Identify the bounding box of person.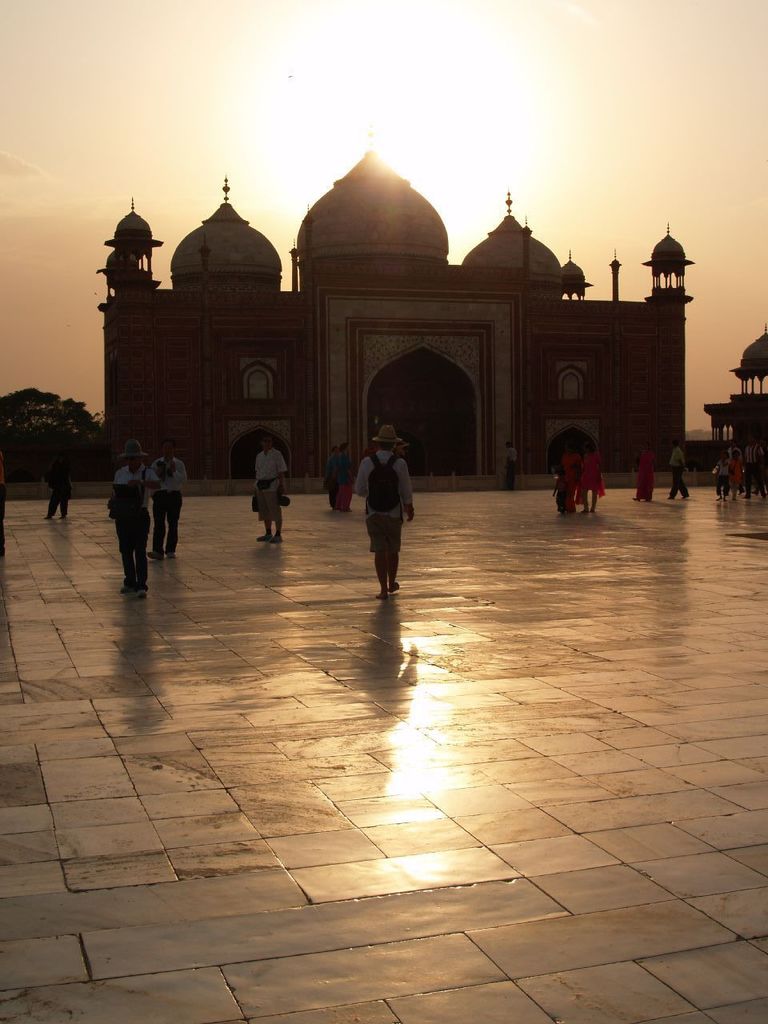
(326,442,337,507).
